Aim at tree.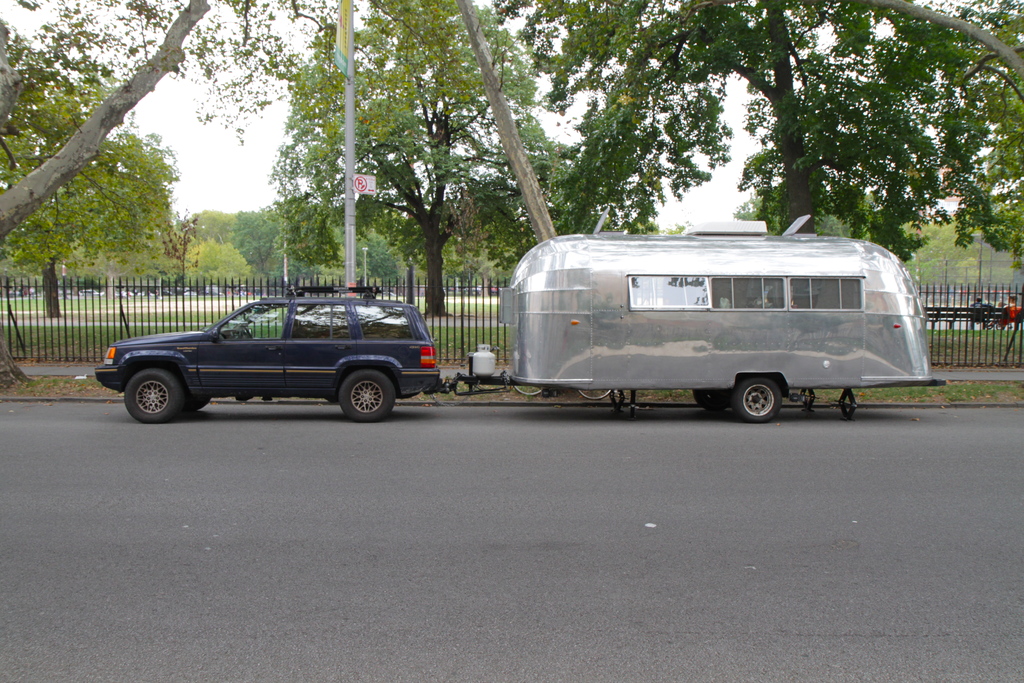
Aimed at locate(237, 204, 291, 287).
